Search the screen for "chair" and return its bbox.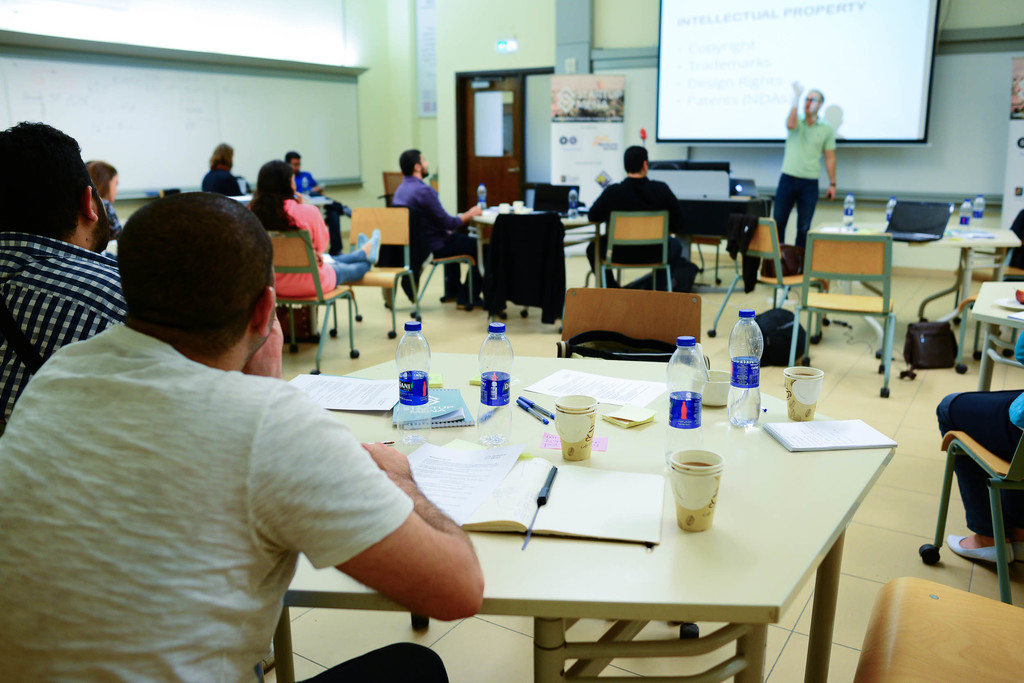
Found: [311, 205, 417, 345].
